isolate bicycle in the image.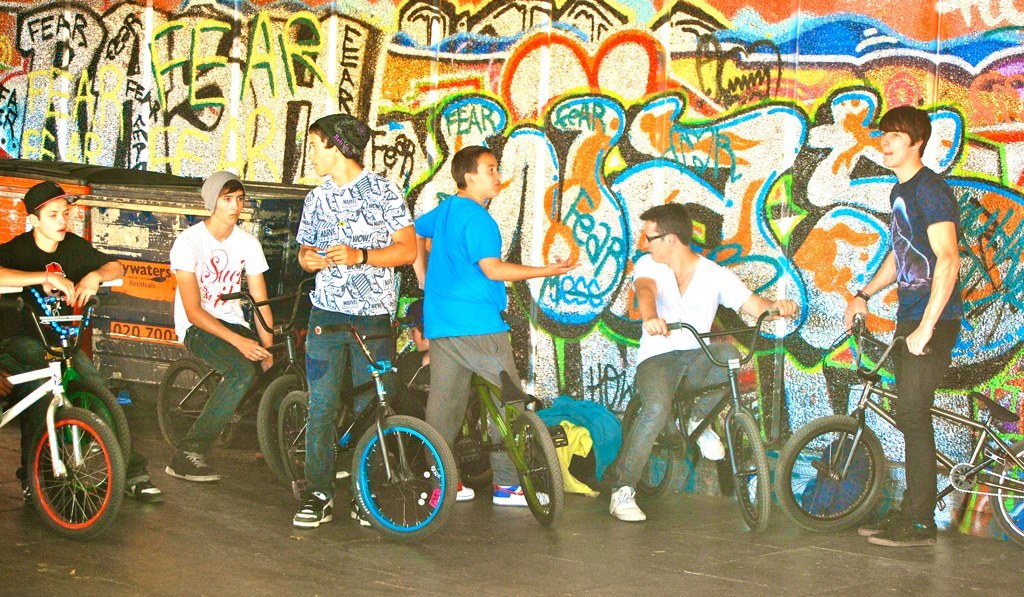
Isolated region: 276,314,471,542.
